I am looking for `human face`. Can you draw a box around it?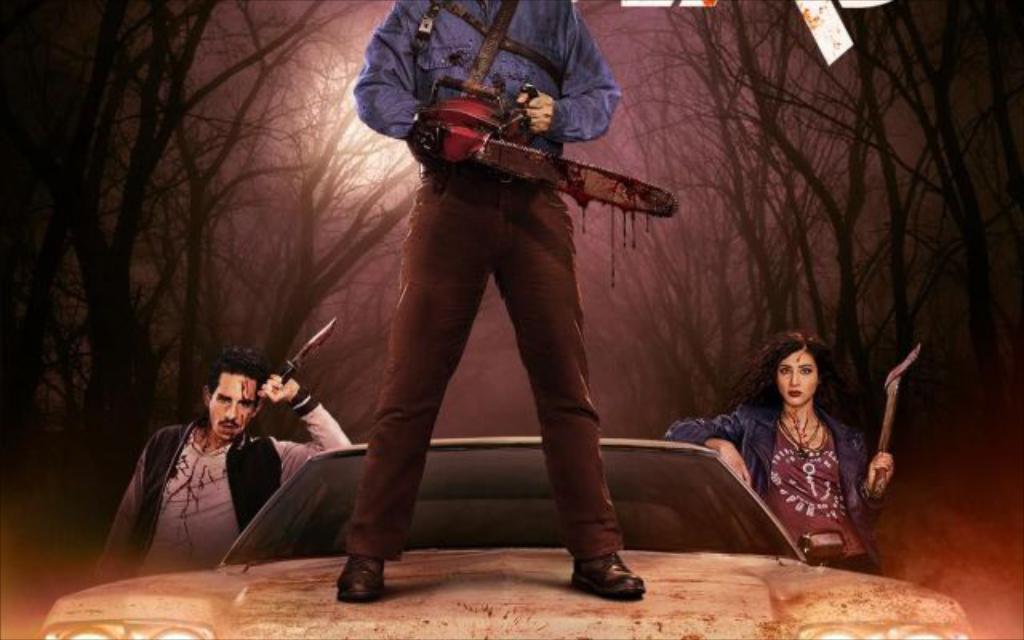
Sure, the bounding box is BBox(206, 368, 258, 440).
